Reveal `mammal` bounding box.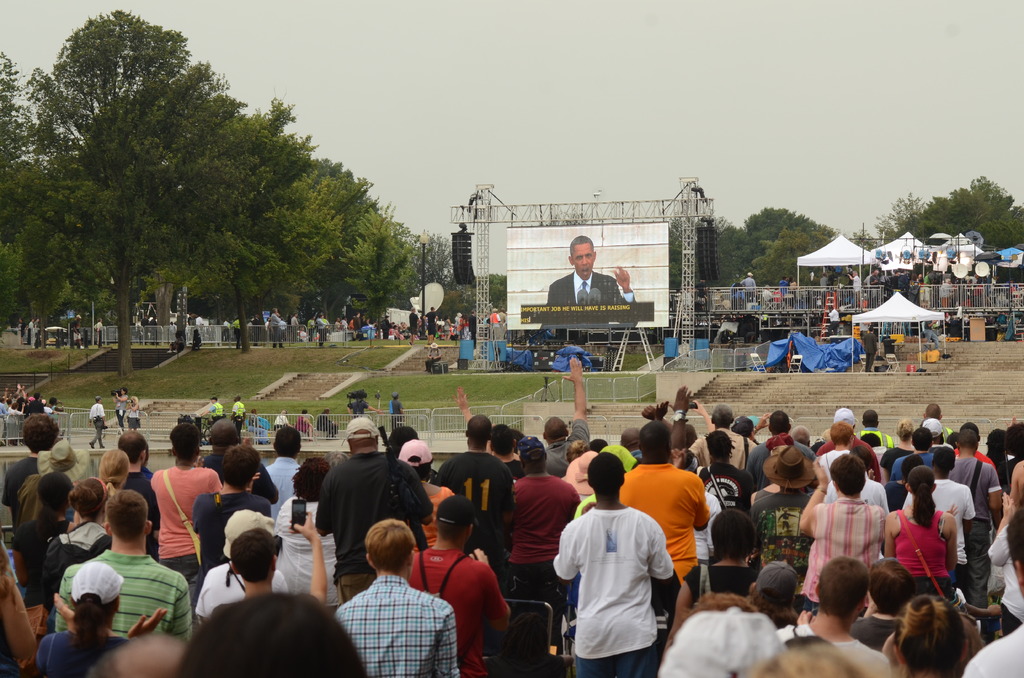
Revealed: 782 551 892 677.
